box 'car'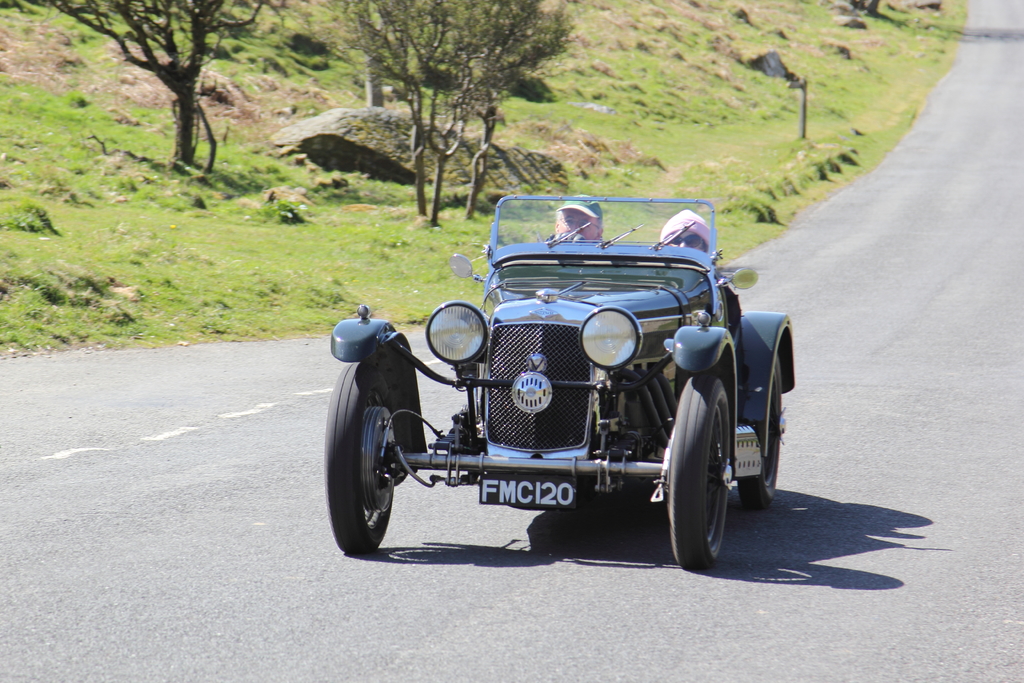
[x1=319, y1=197, x2=792, y2=577]
